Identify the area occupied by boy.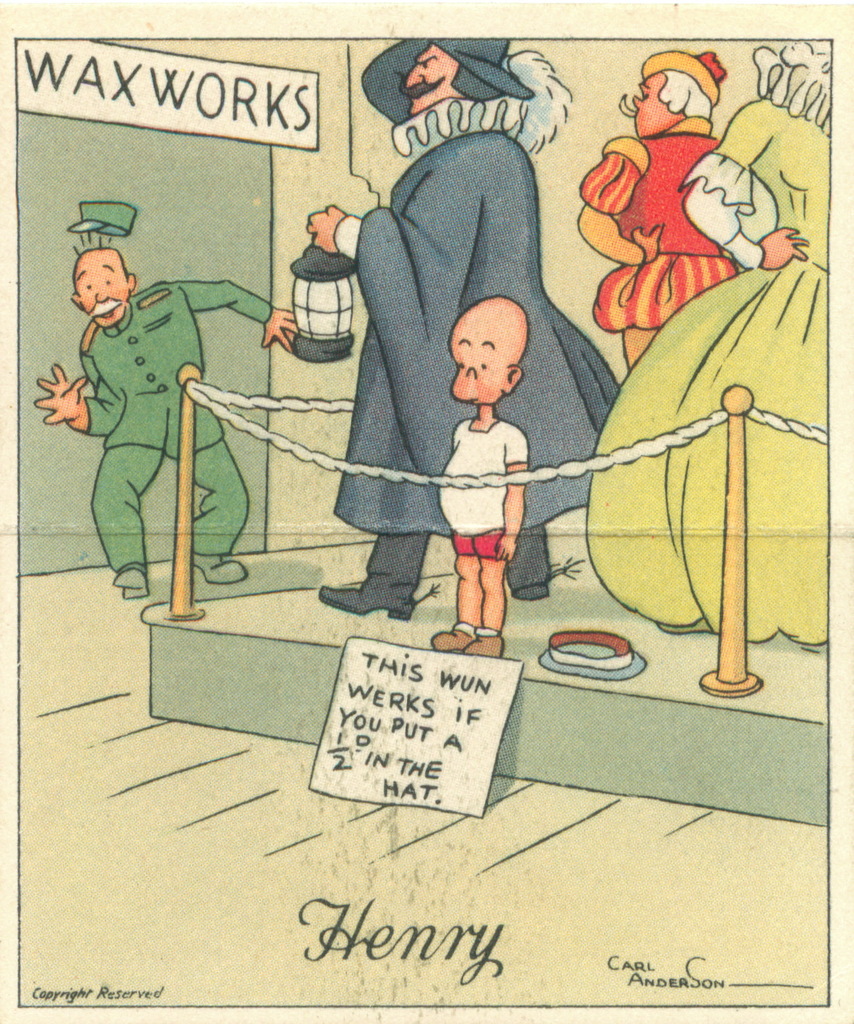
Area: 418:294:535:662.
